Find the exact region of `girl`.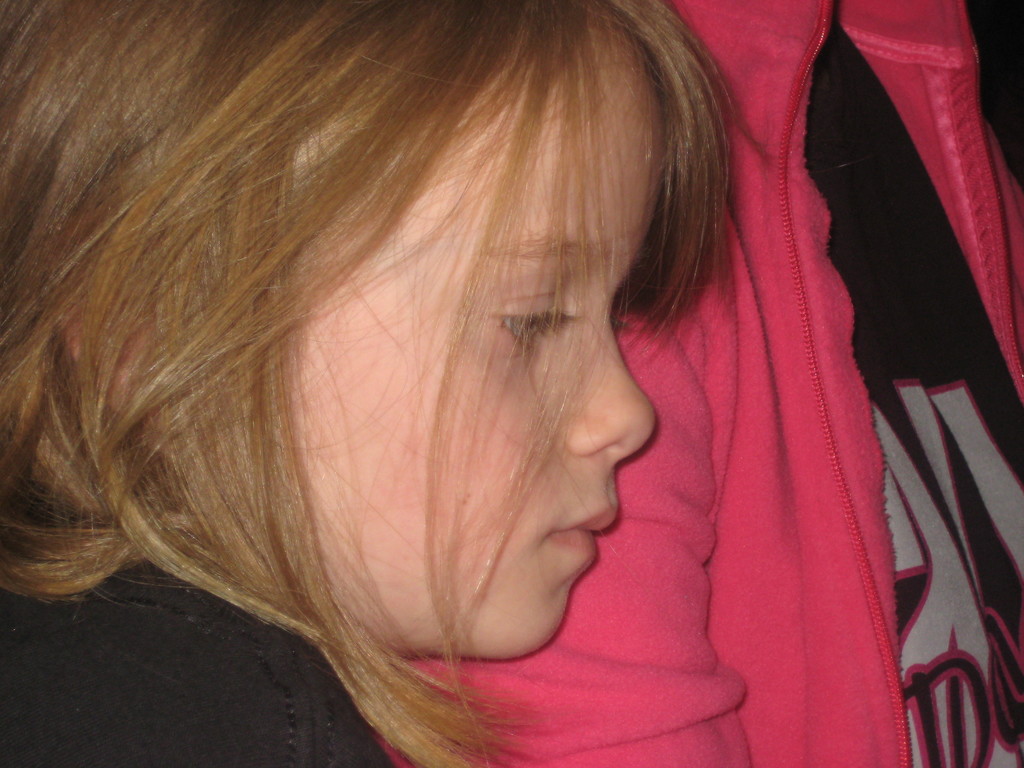
Exact region: 0,0,792,767.
